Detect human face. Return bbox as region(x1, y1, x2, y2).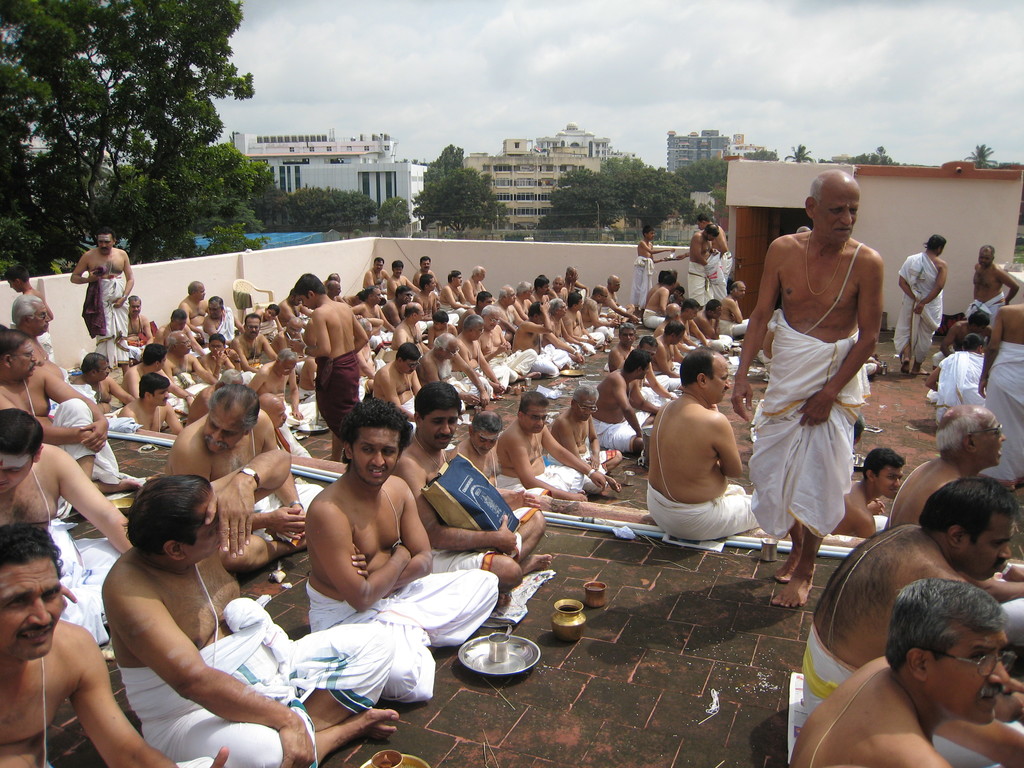
region(472, 434, 495, 456).
